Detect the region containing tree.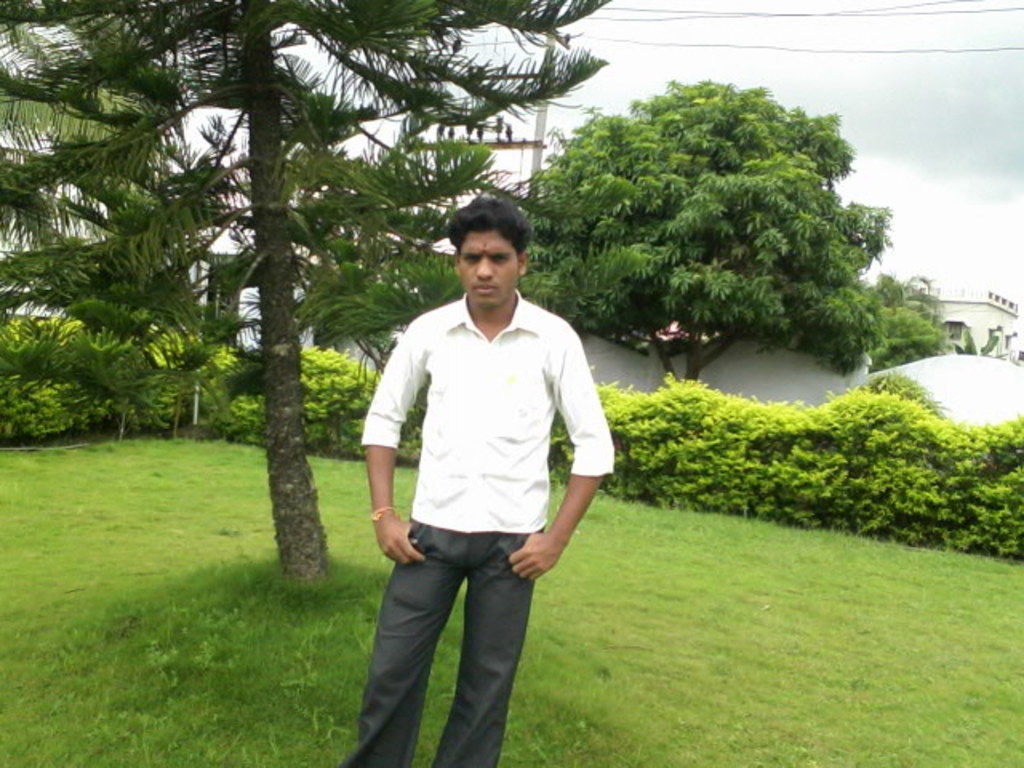
(left=512, top=64, right=918, bottom=394).
